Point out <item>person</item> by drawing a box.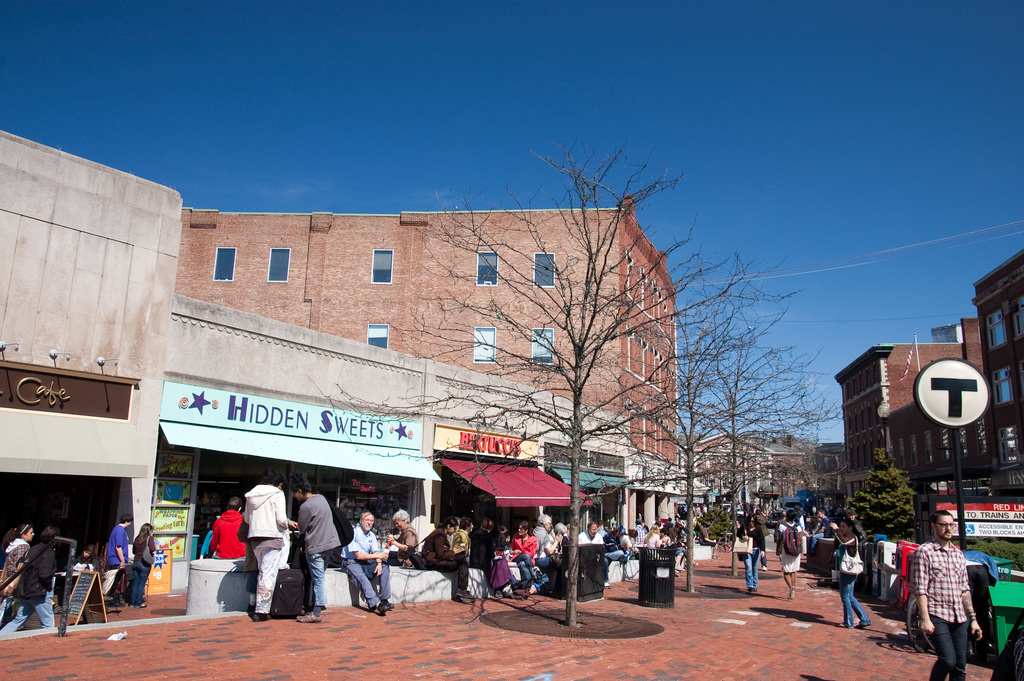
box=[383, 504, 424, 573].
